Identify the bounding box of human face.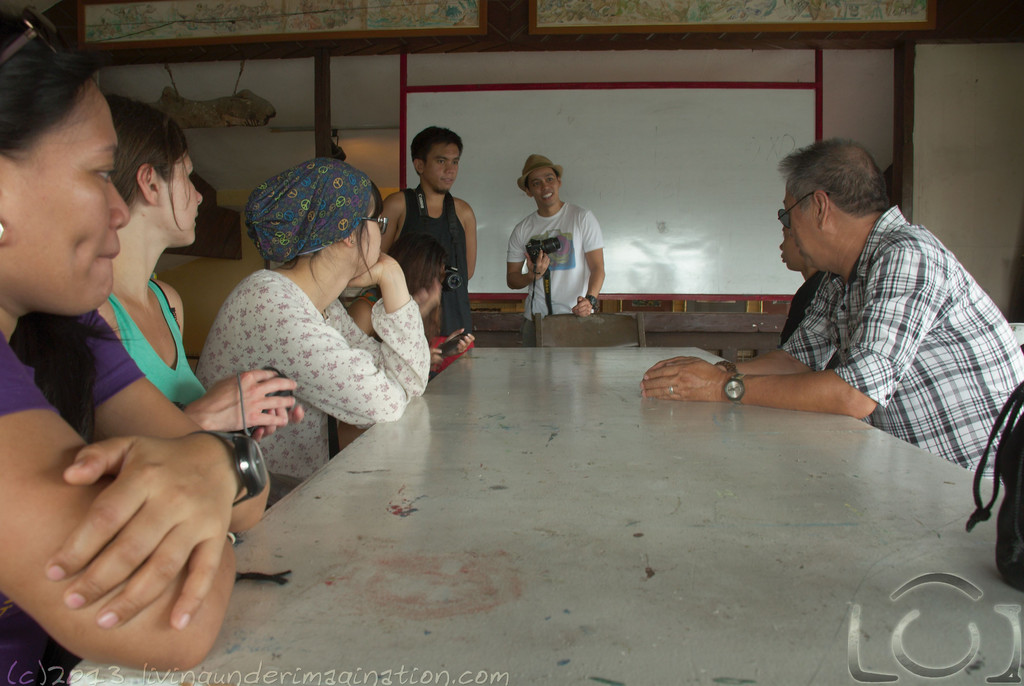
bbox=[162, 152, 205, 247].
